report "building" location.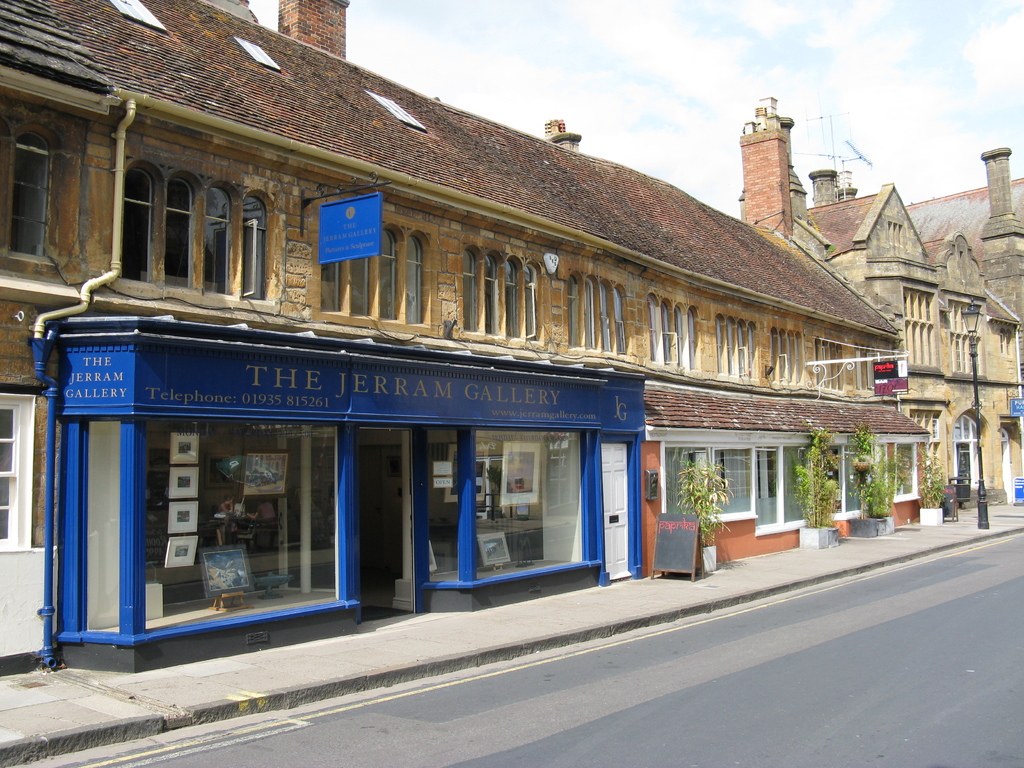
Report: region(737, 97, 1023, 511).
